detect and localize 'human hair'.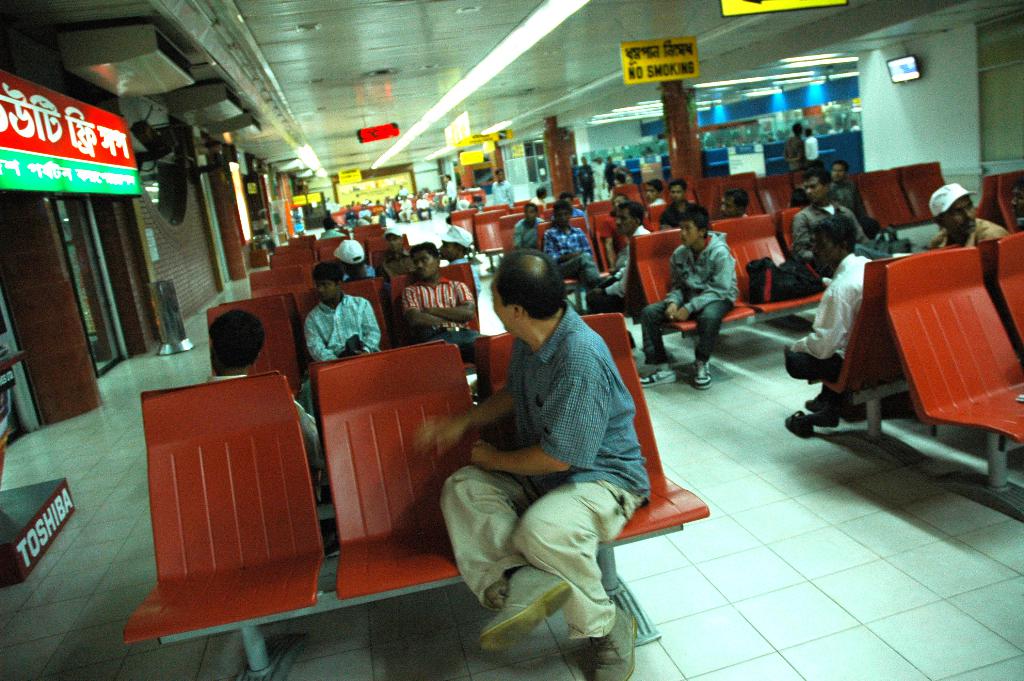
Localized at {"left": 410, "top": 242, "right": 440, "bottom": 256}.
